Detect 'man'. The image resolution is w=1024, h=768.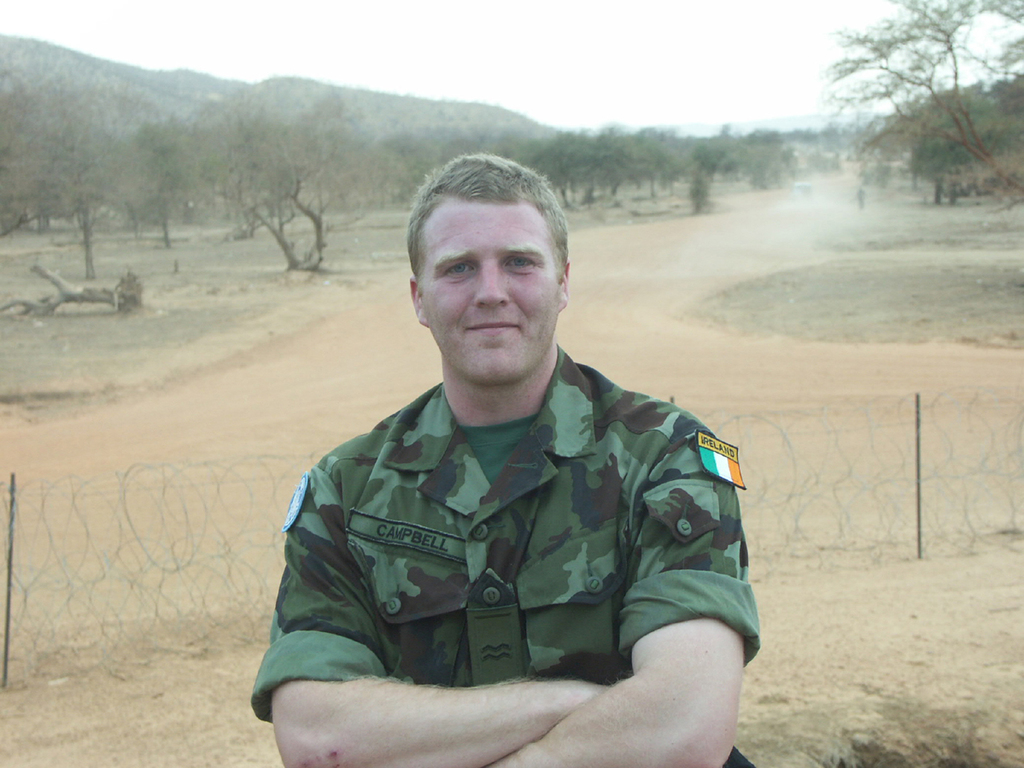
BBox(249, 153, 768, 766).
